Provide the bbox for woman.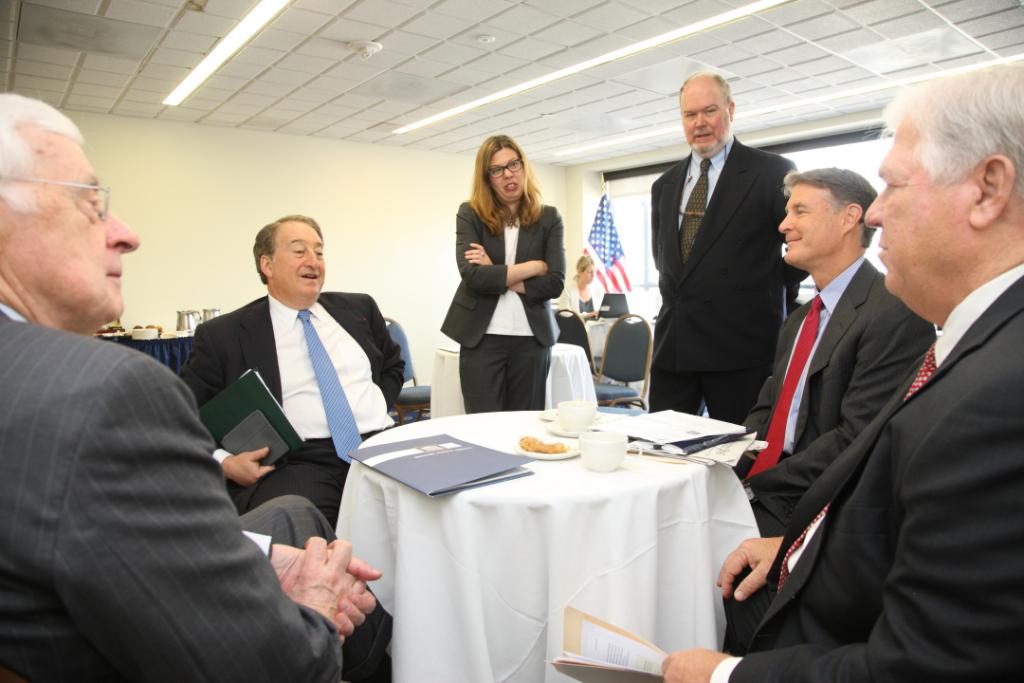
locate(443, 132, 571, 398).
